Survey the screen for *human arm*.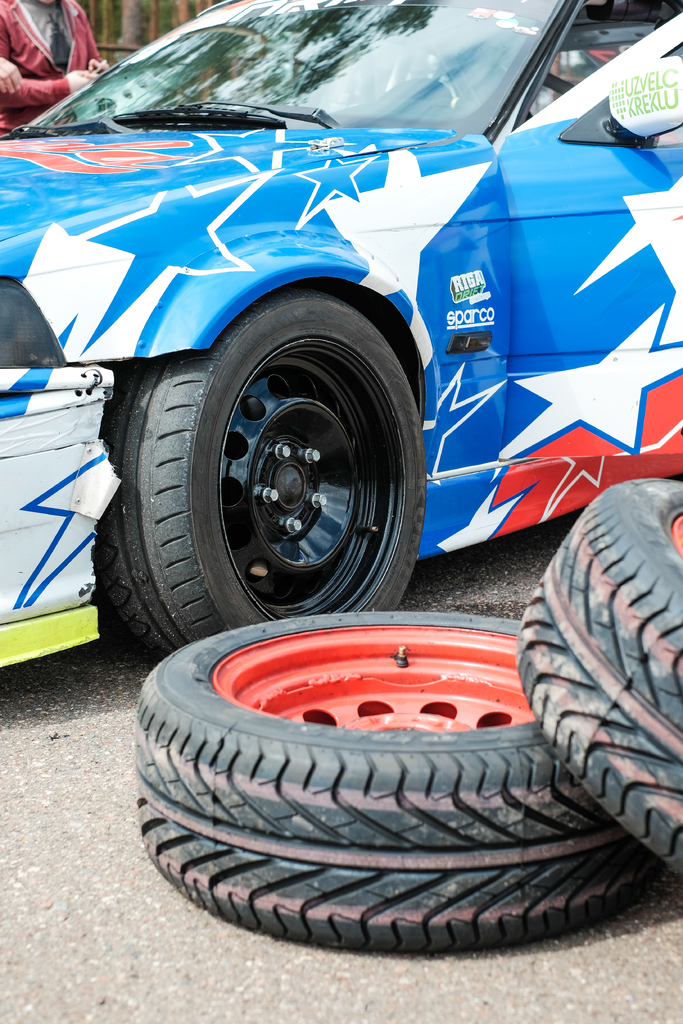
Survey found: bbox=[0, 49, 28, 114].
